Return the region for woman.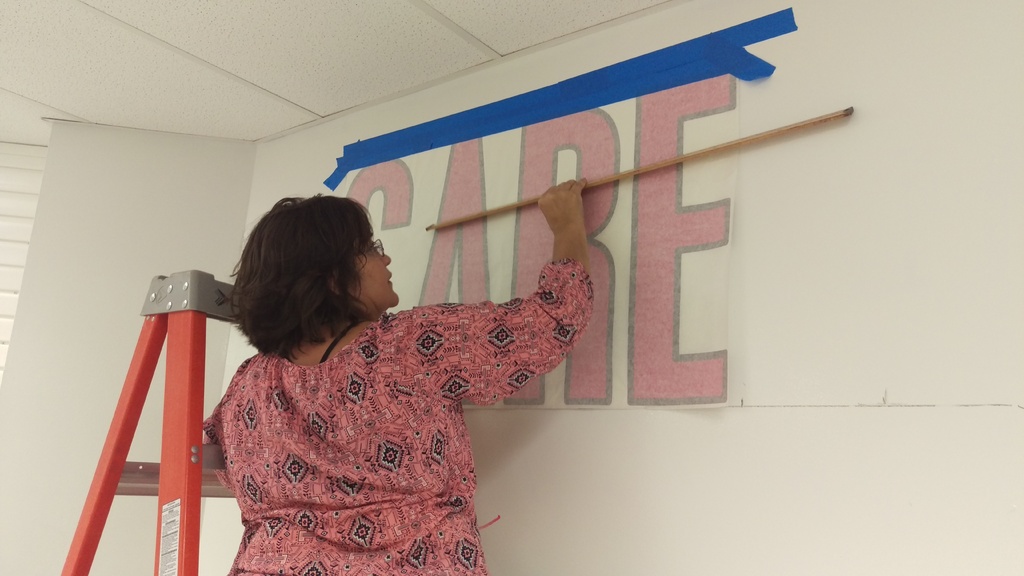
region(164, 160, 609, 558).
